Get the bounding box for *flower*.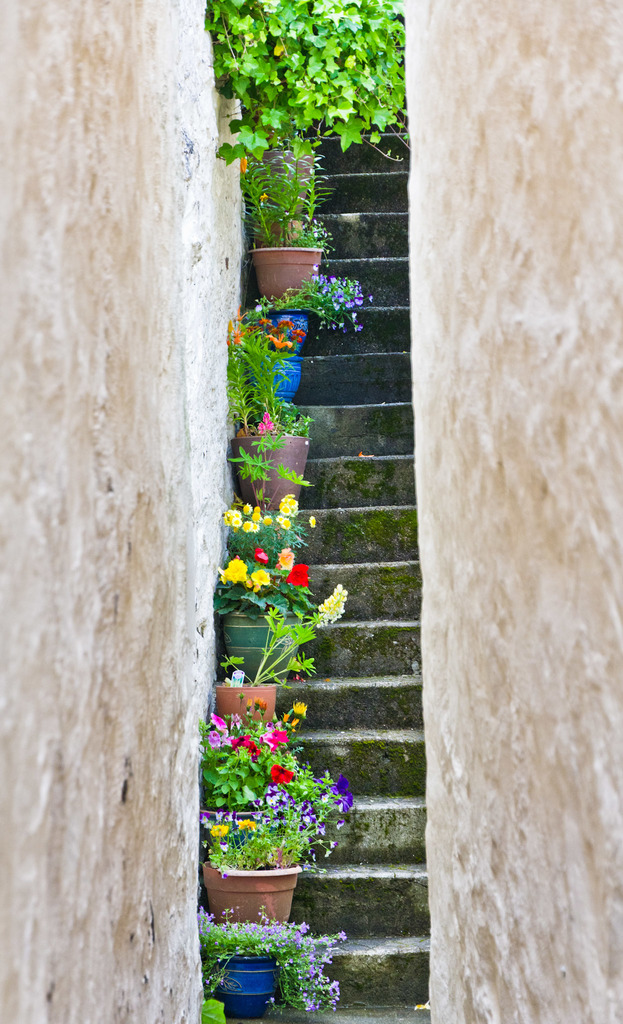
(216, 655, 245, 668).
